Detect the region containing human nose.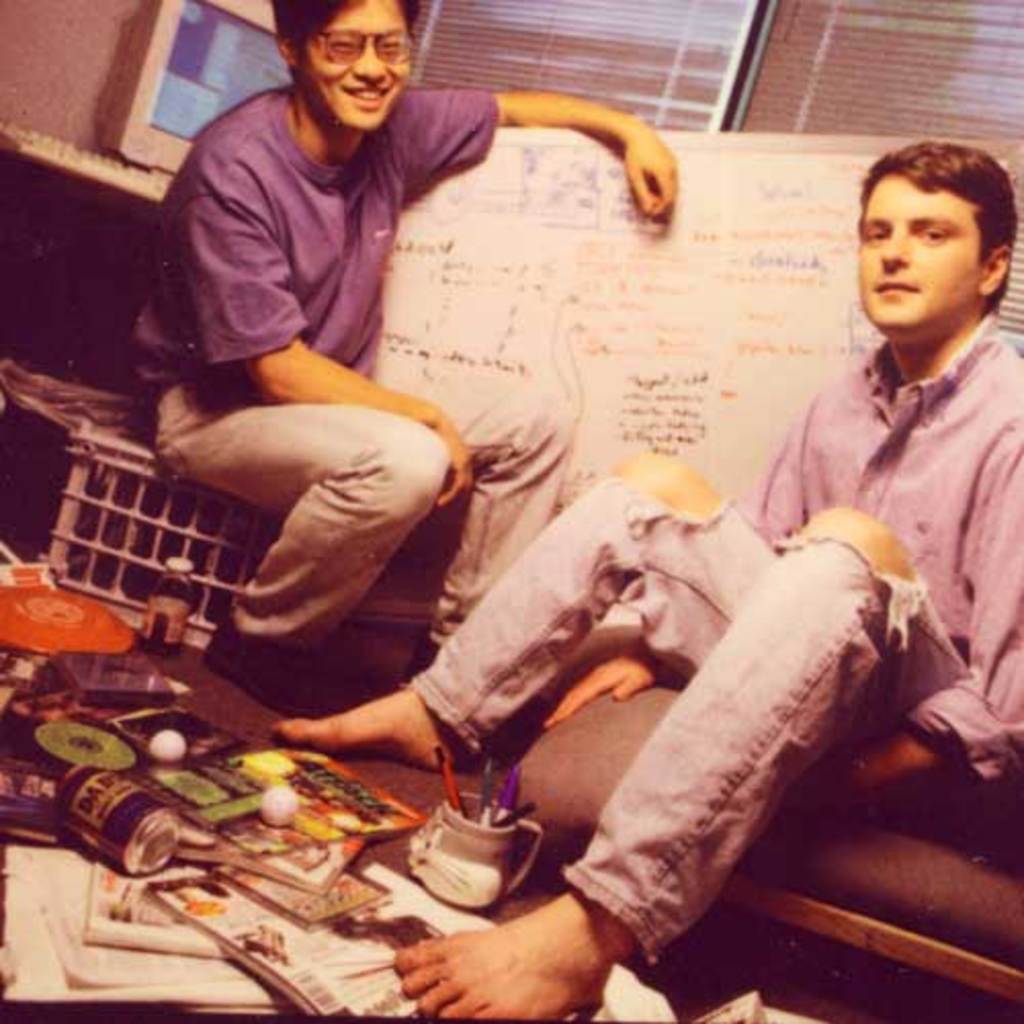
BBox(352, 43, 389, 88).
